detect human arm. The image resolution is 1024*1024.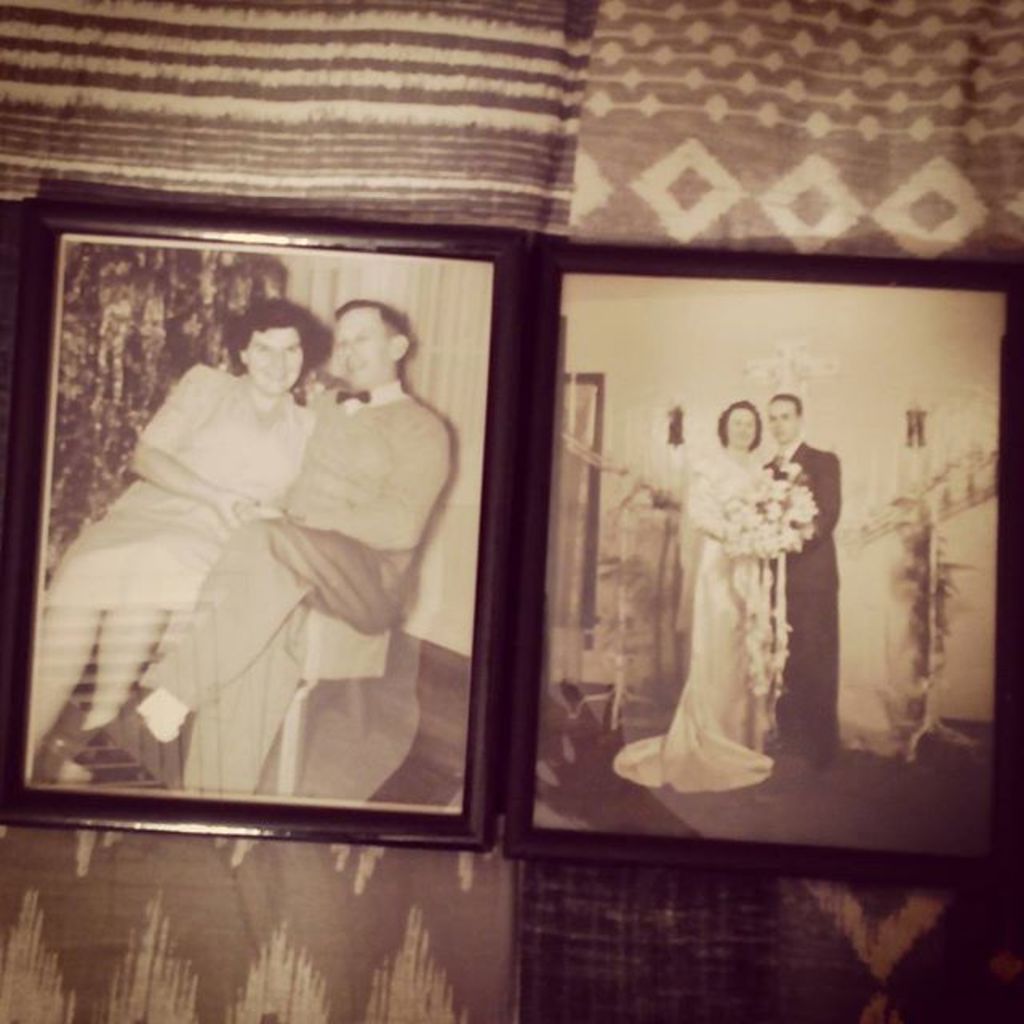
{"x1": 286, "y1": 422, "x2": 454, "y2": 549}.
